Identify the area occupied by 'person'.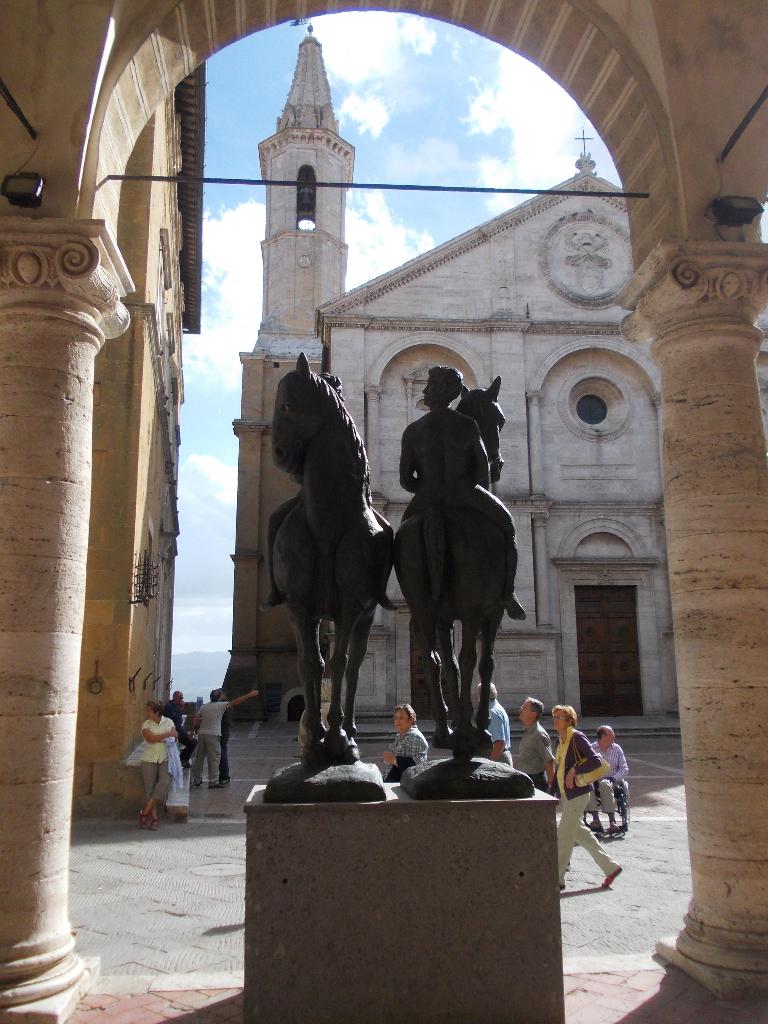
Area: bbox=(157, 681, 190, 749).
